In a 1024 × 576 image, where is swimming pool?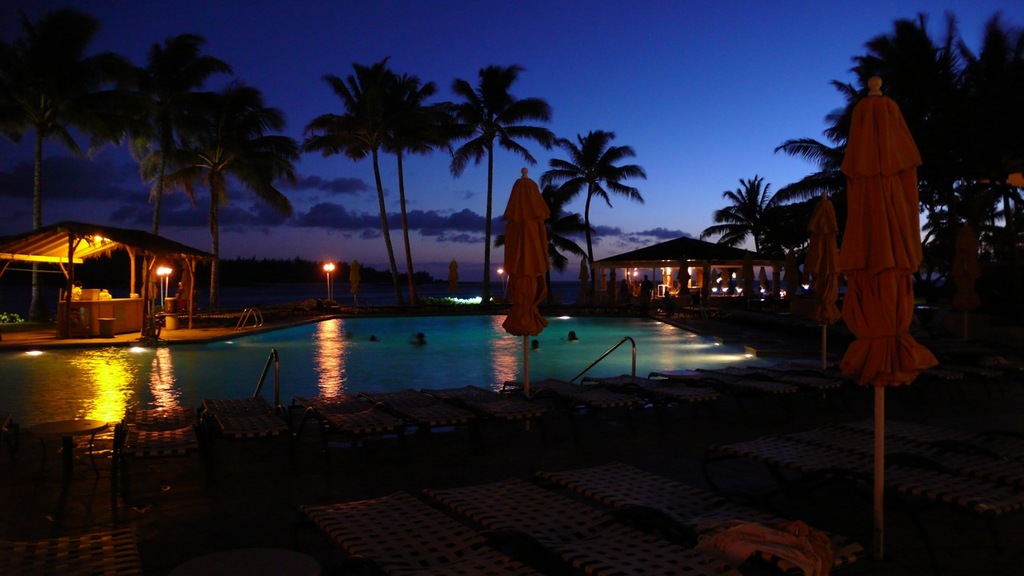
BBox(0, 226, 954, 529).
